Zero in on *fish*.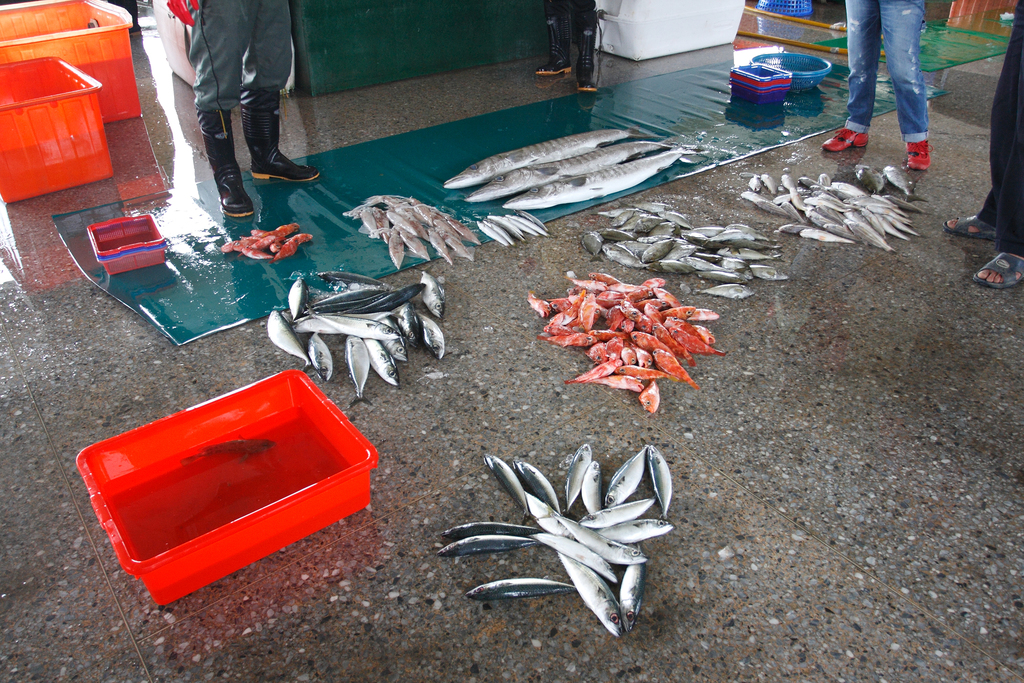
Zeroed in: (438, 523, 545, 543).
